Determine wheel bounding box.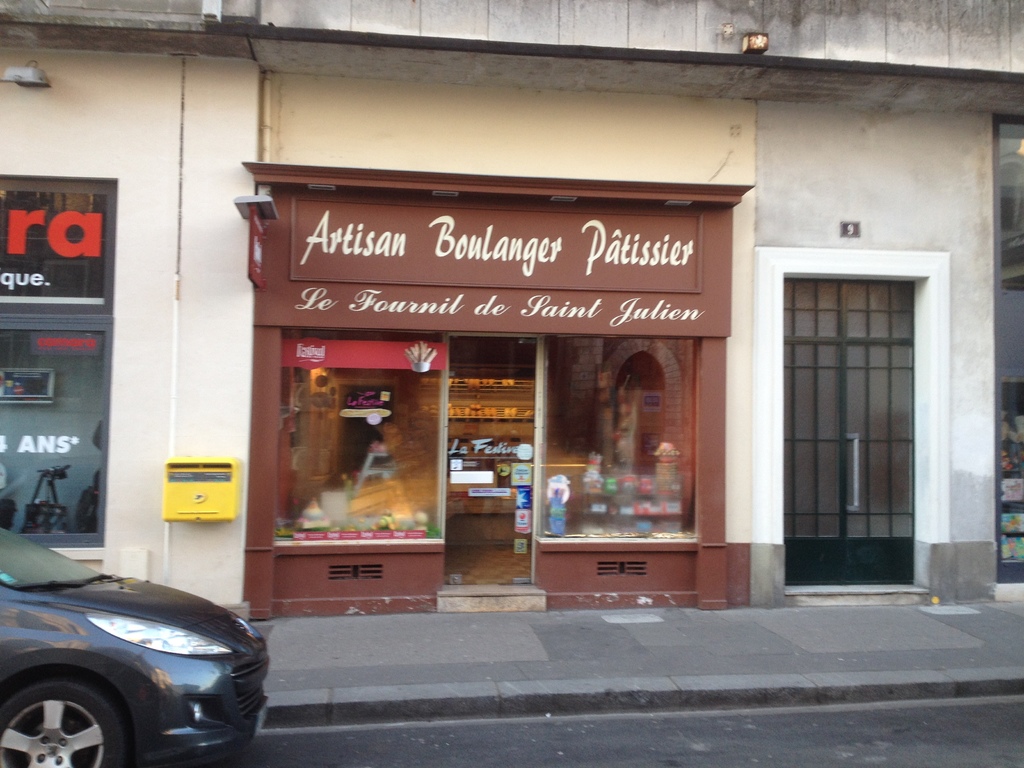
Determined: {"left": 0, "top": 687, "right": 116, "bottom": 767}.
